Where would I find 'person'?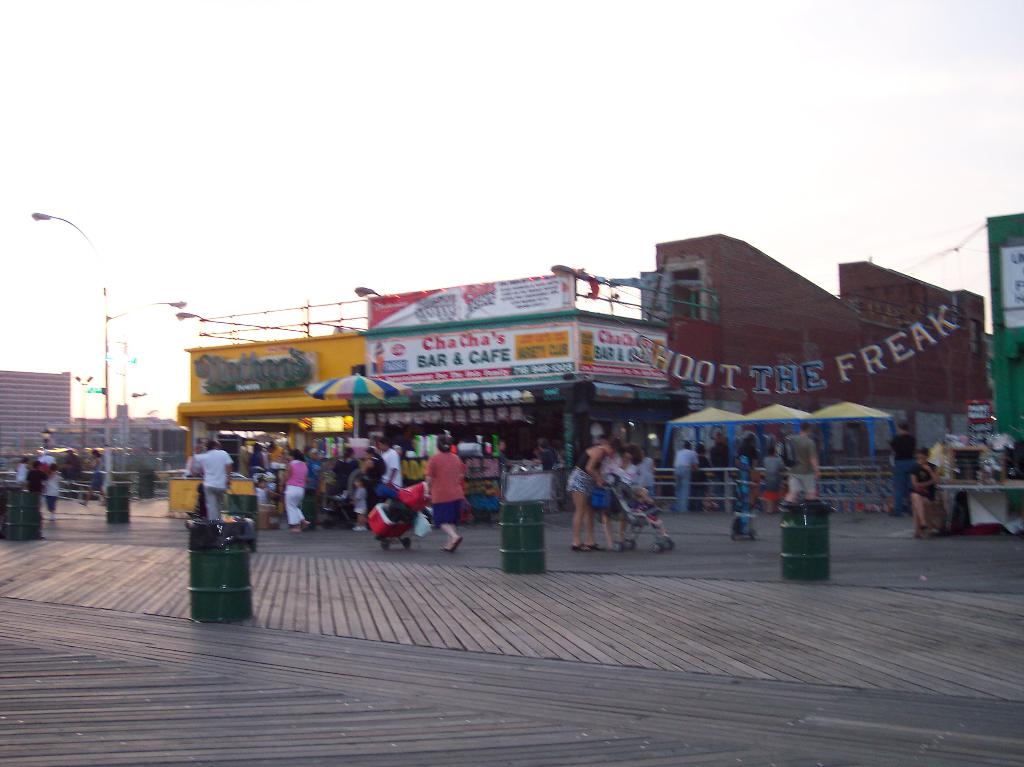
At <bbox>82, 446, 106, 499</bbox>.
